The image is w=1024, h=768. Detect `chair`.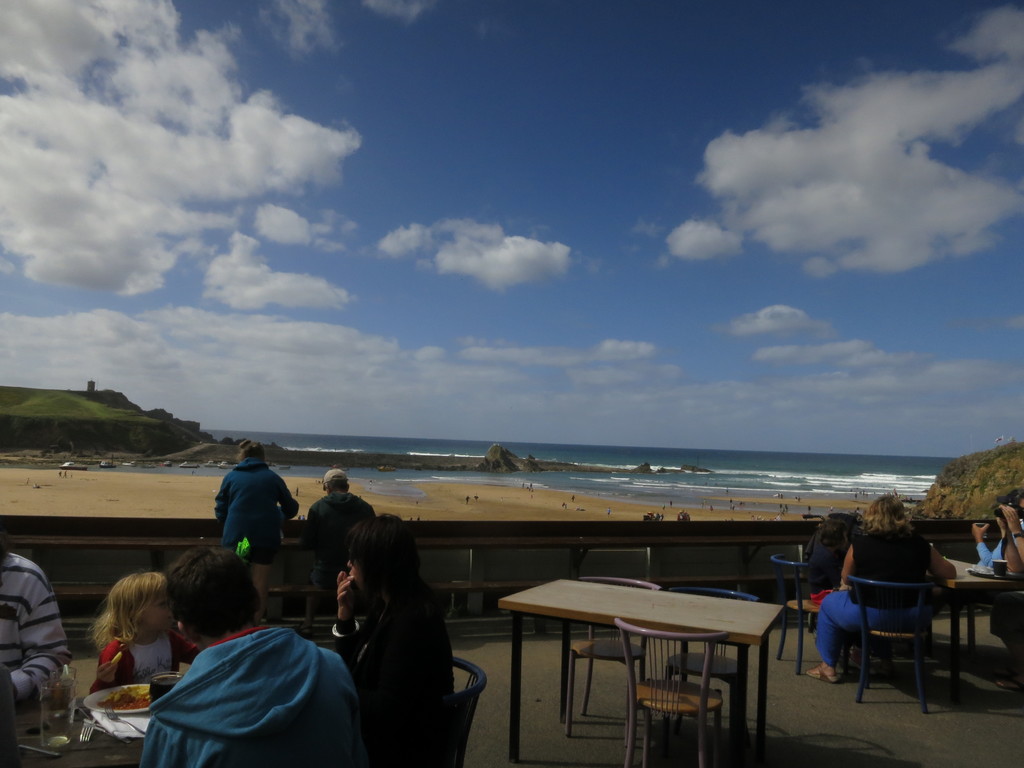
Detection: rect(844, 548, 989, 729).
